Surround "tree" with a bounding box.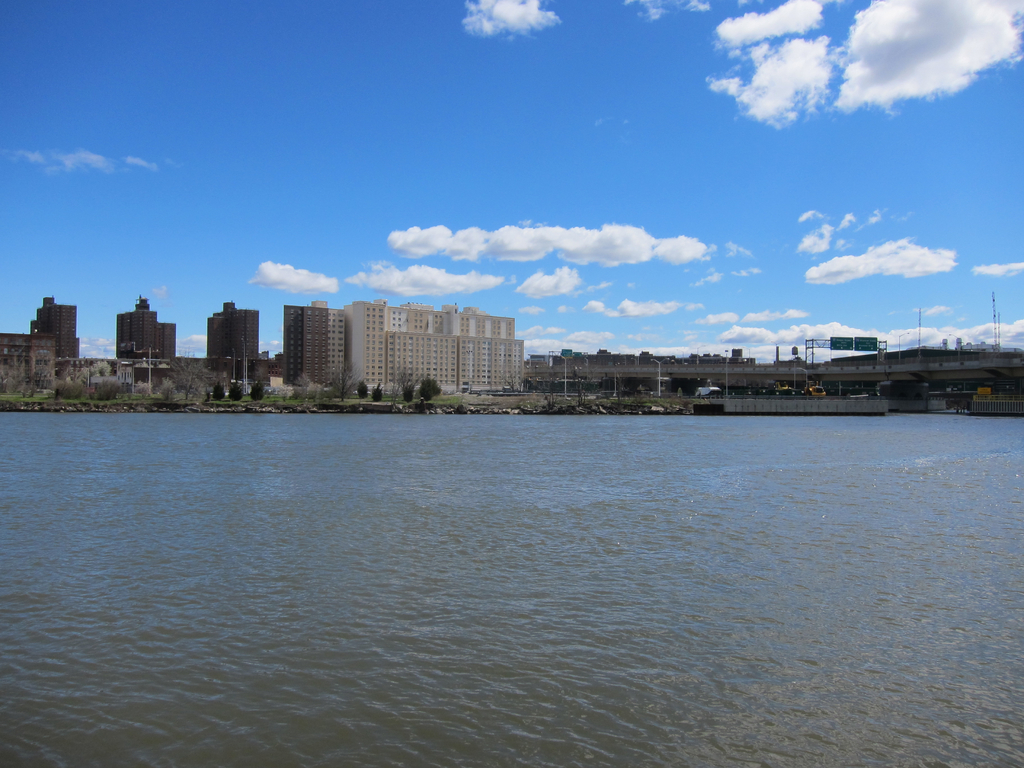
region(326, 363, 360, 404).
